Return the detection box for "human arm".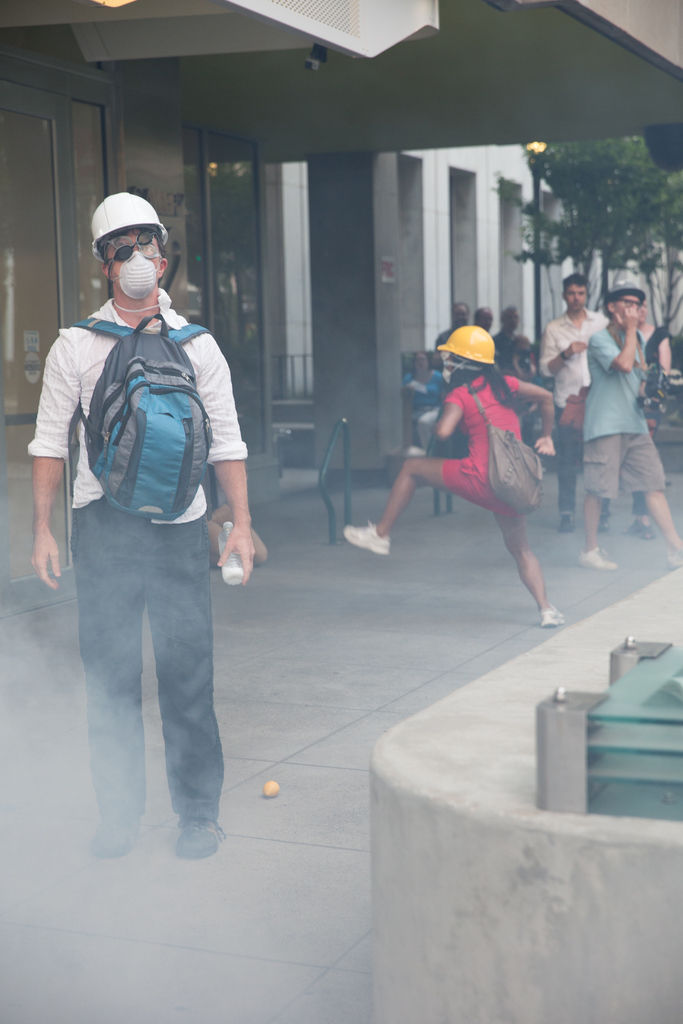
499,373,557,457.
